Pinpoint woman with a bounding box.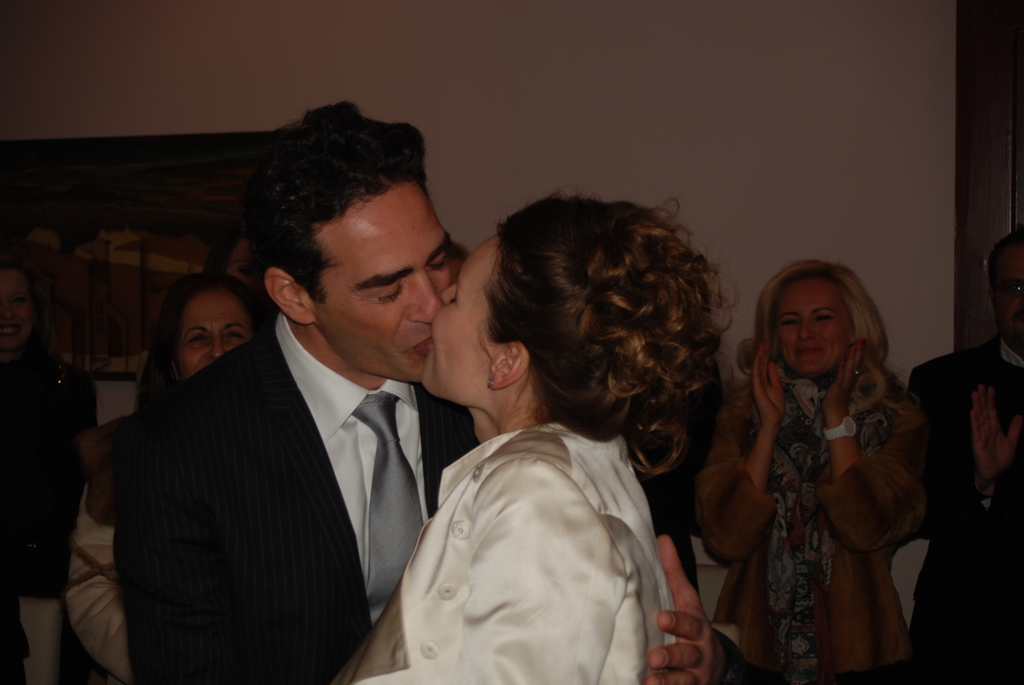
(332, 189, 742, 684).
